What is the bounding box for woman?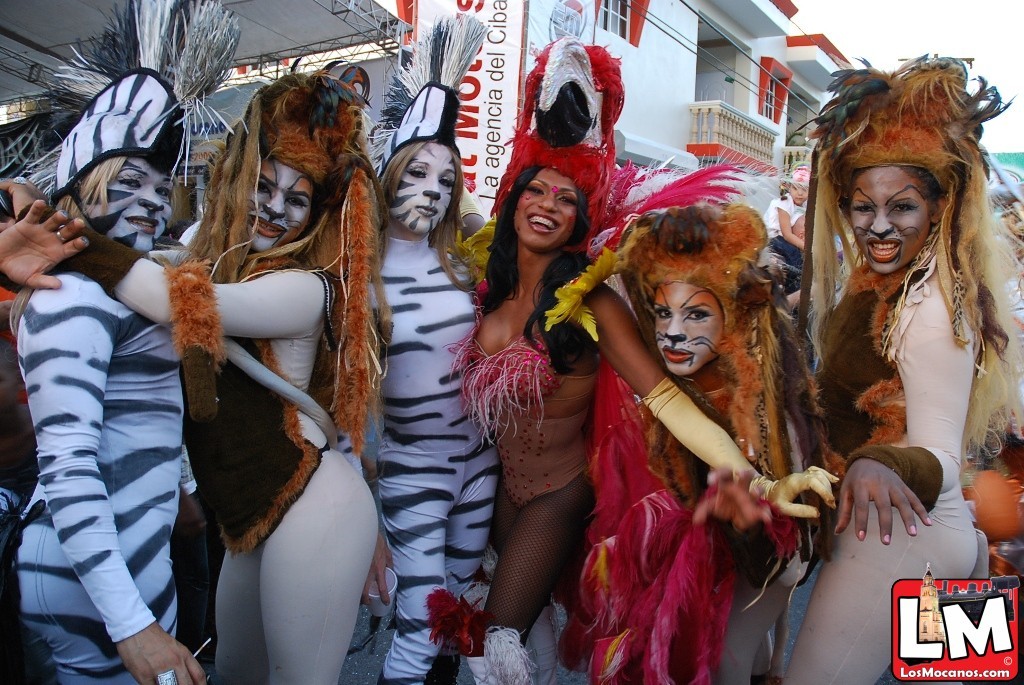
445:21:839:684.
